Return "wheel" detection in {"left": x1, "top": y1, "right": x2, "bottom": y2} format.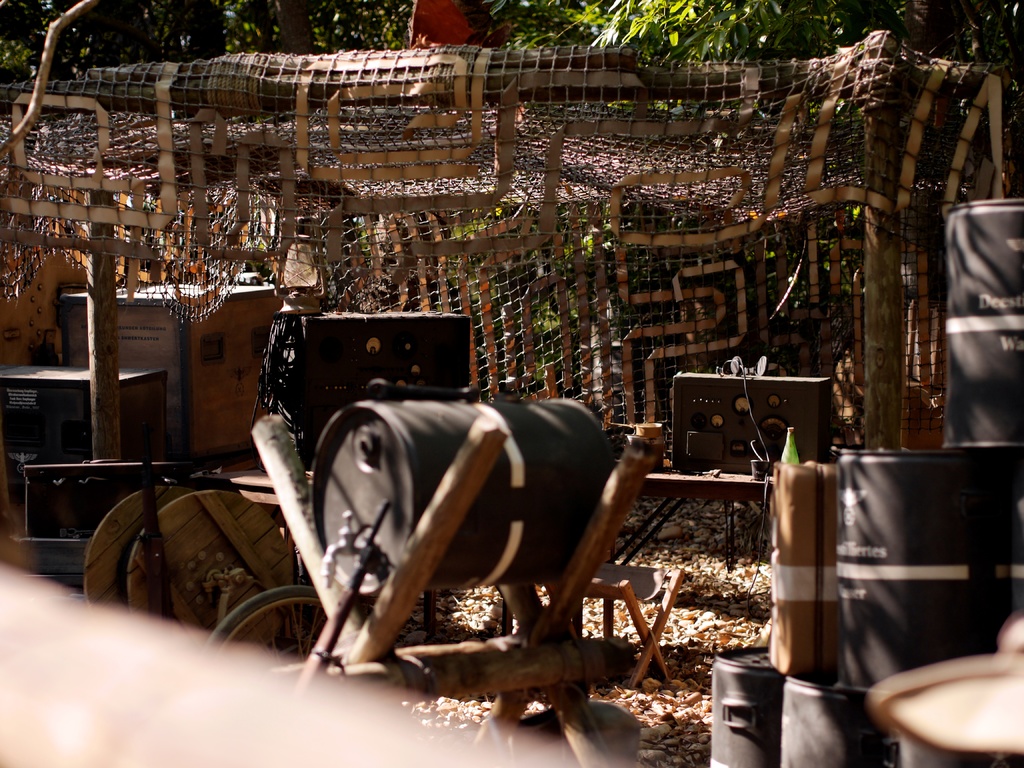
{"left": 202, "top": 589, "right": 387, "bottom": 716}.
